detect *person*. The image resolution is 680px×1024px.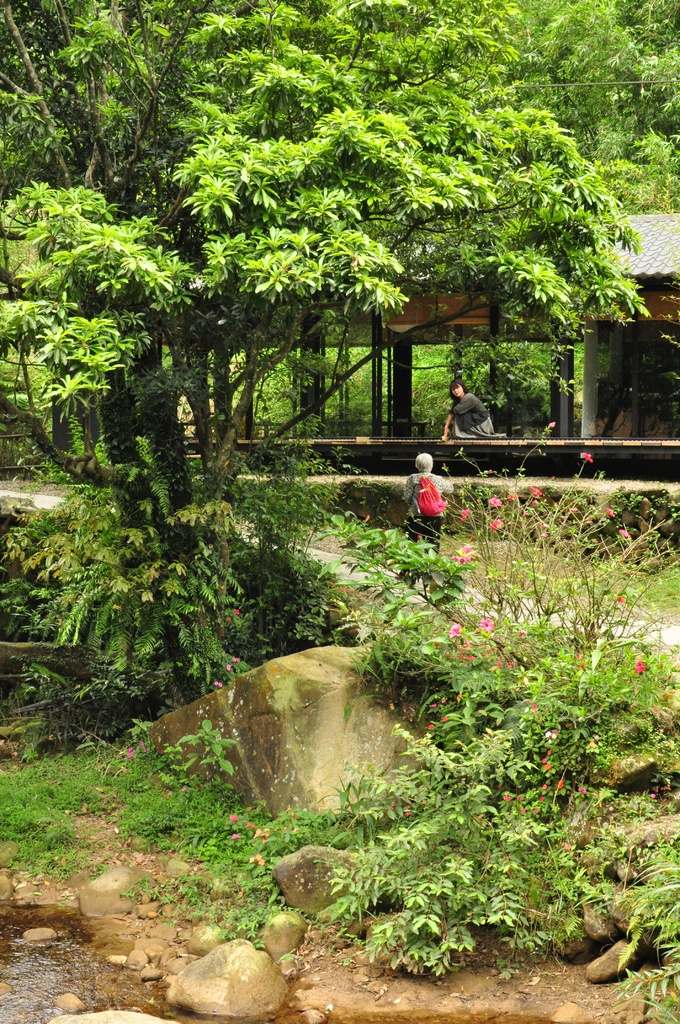
{"left": 442, "top": 380, "right": 506, "bottom": 442}.
